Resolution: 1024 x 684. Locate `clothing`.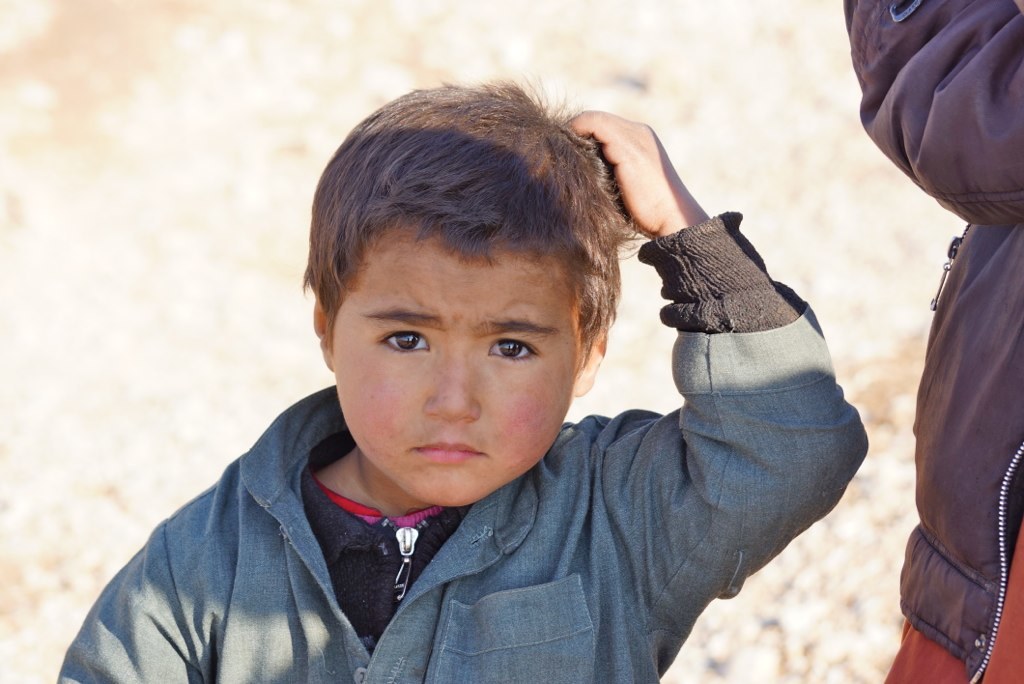
x1=844 y1=0 x2=1023 y2=683.
